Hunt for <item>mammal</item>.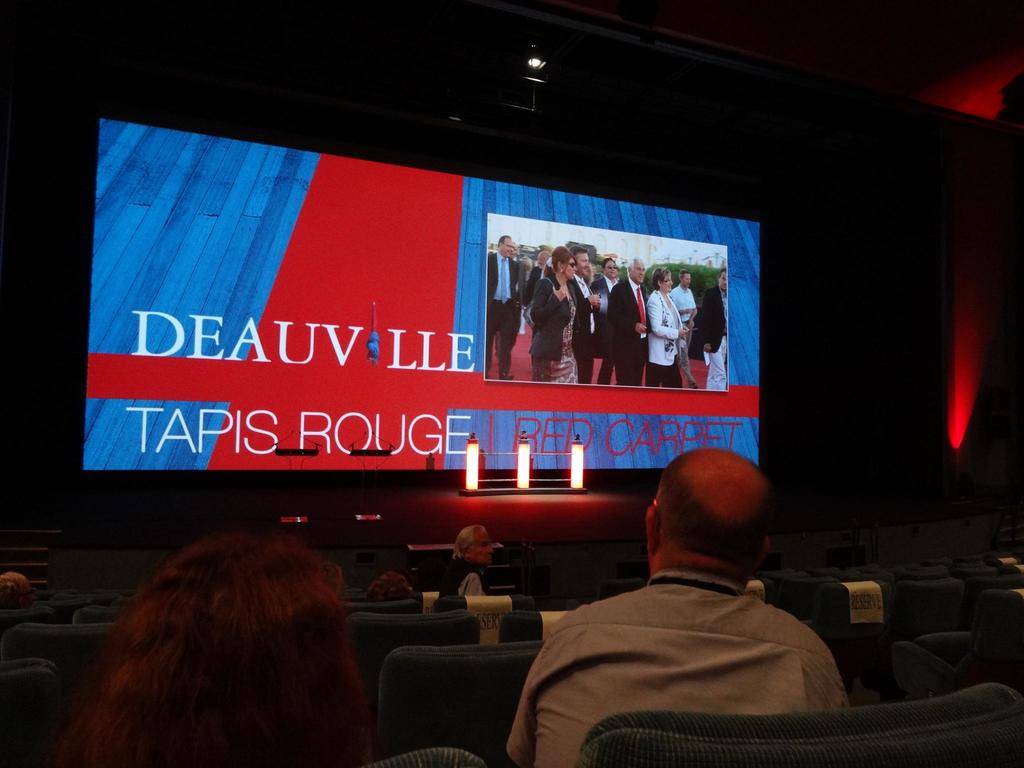
Hunted down at bbox(570, 242, 604, 386).
